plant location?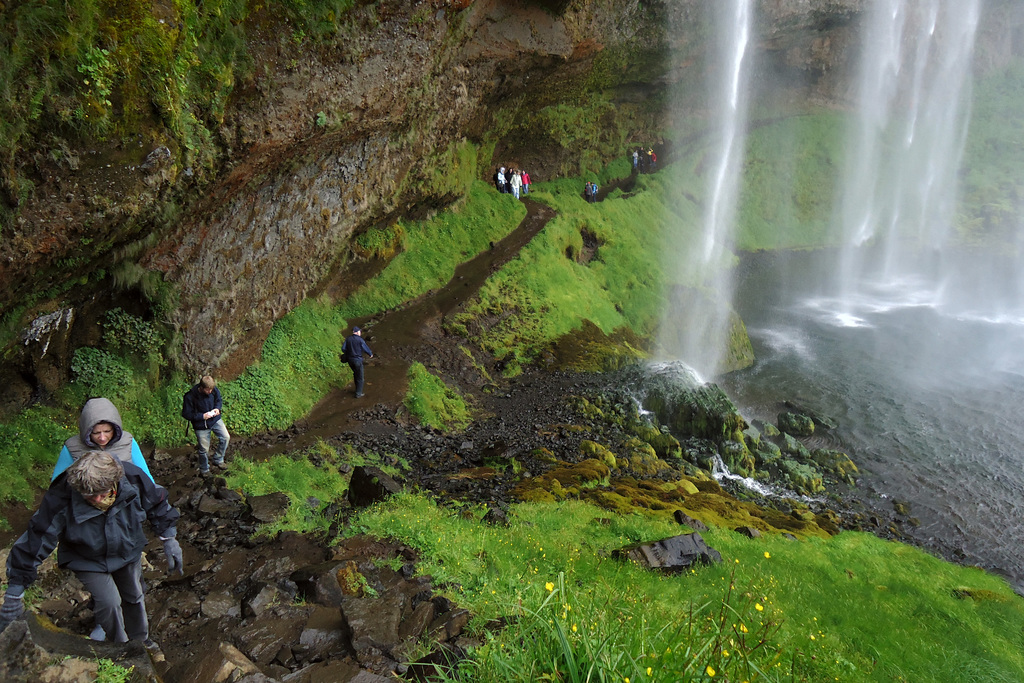
<box>444,47,1023,378</box>
